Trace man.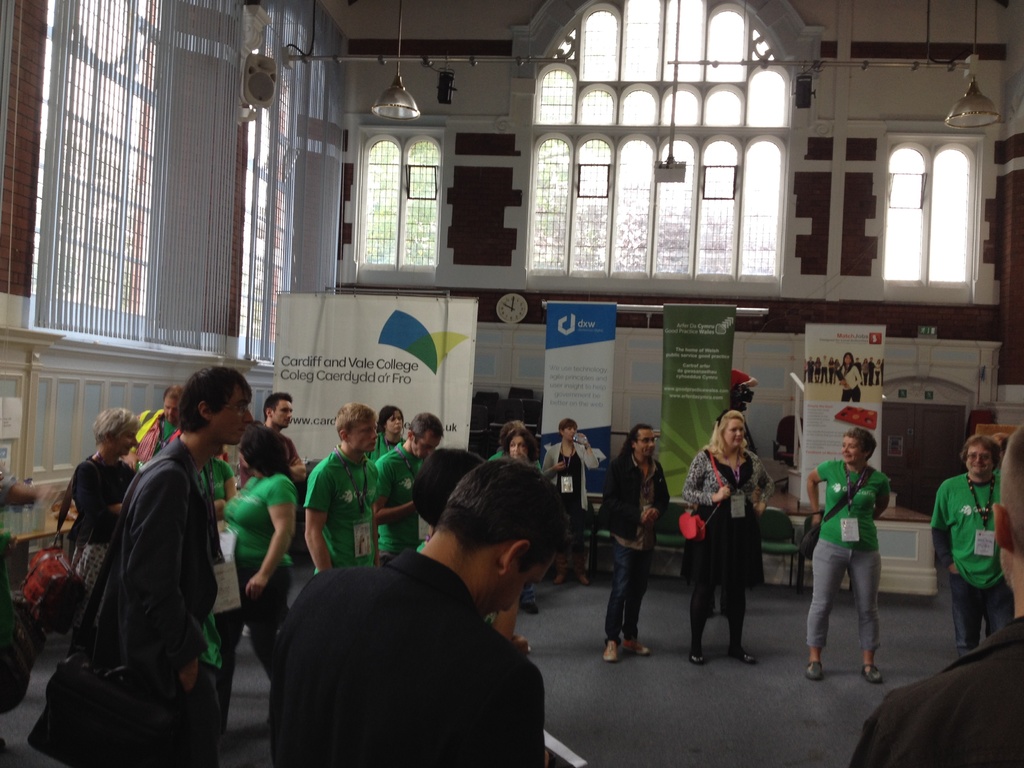
Traced to [x1=376, y1=412, x2=448, y2=561].
